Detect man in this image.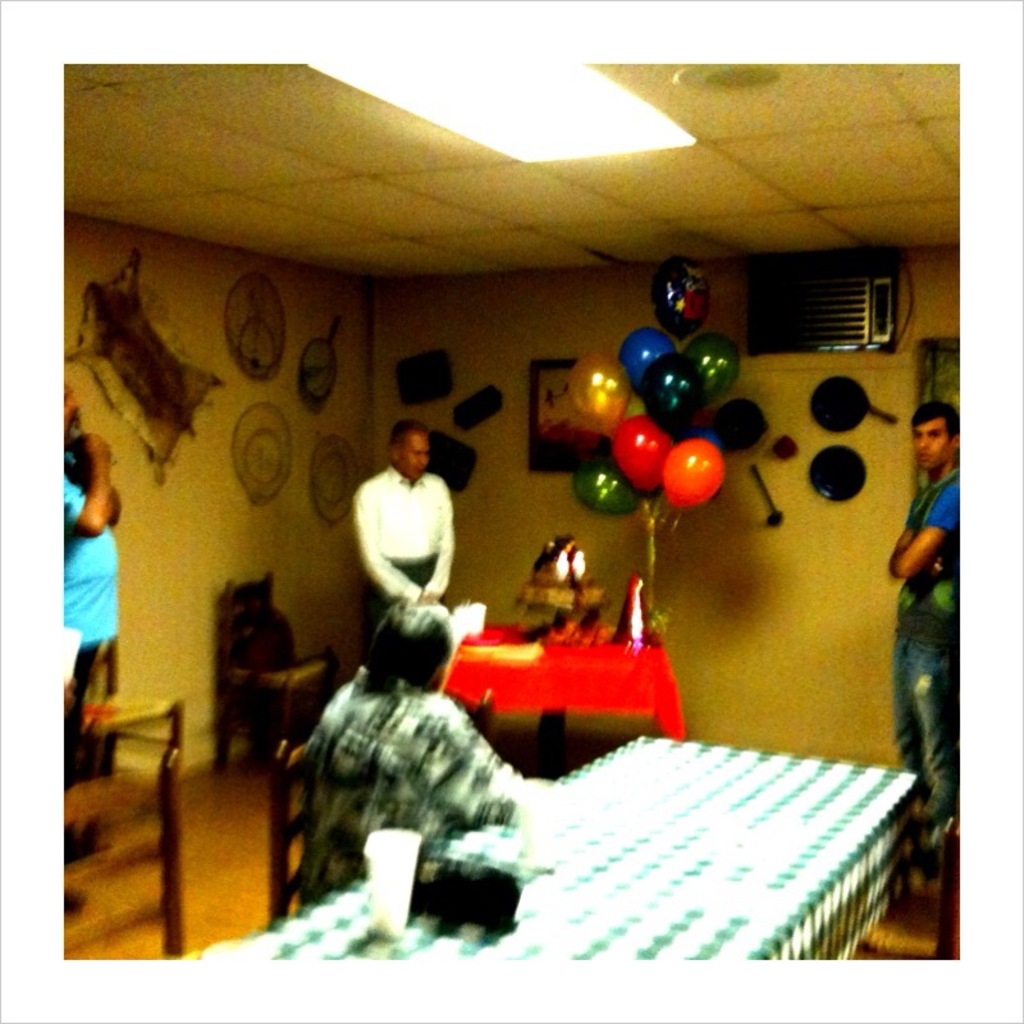
Detection: [890, 404, 974, 829].
